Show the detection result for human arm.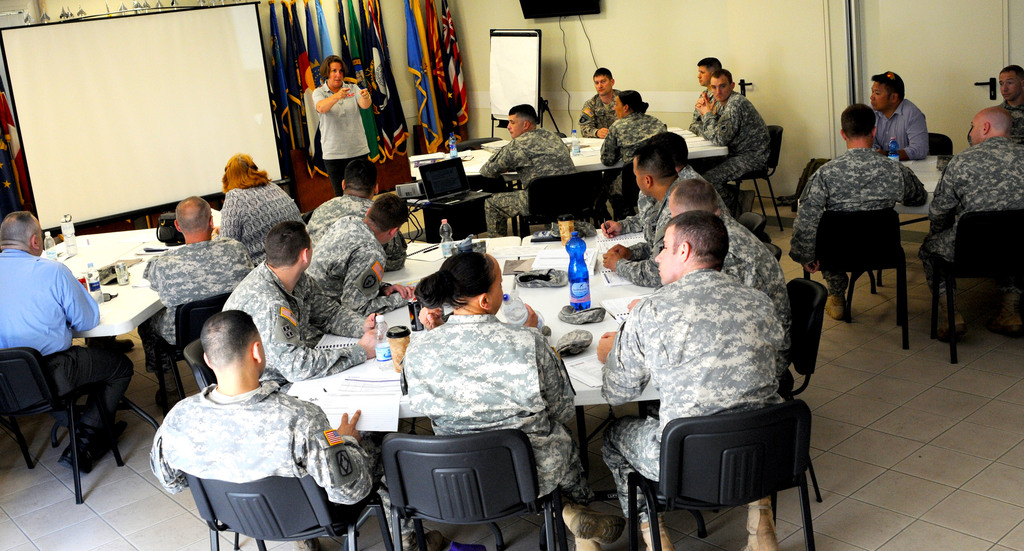
(535,348,573,434).
